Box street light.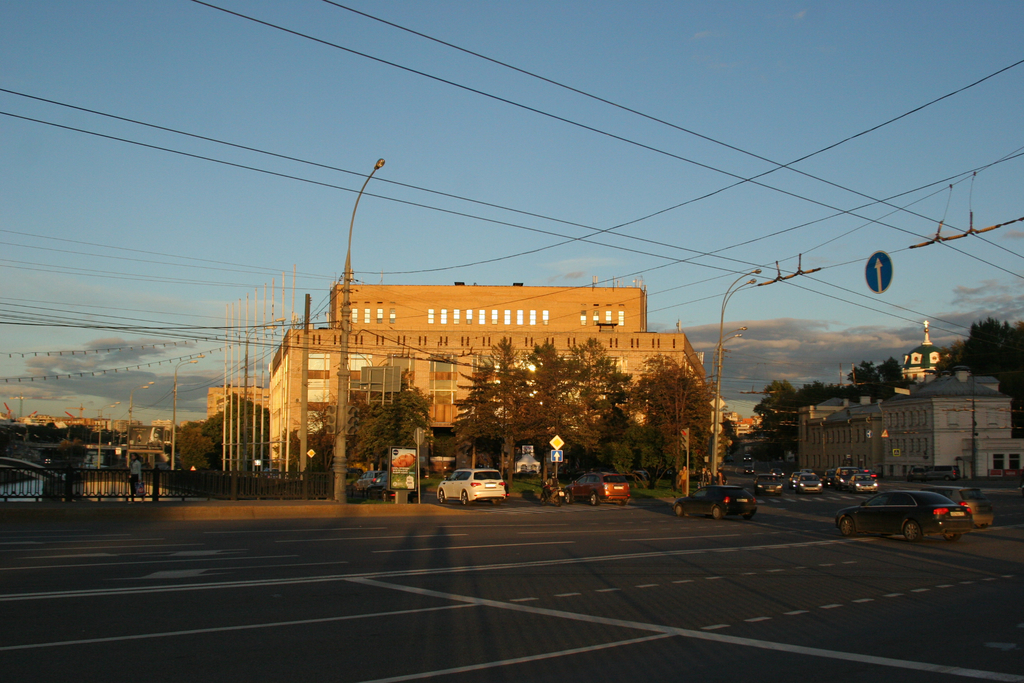
rect(96, 402, 122, 472).
